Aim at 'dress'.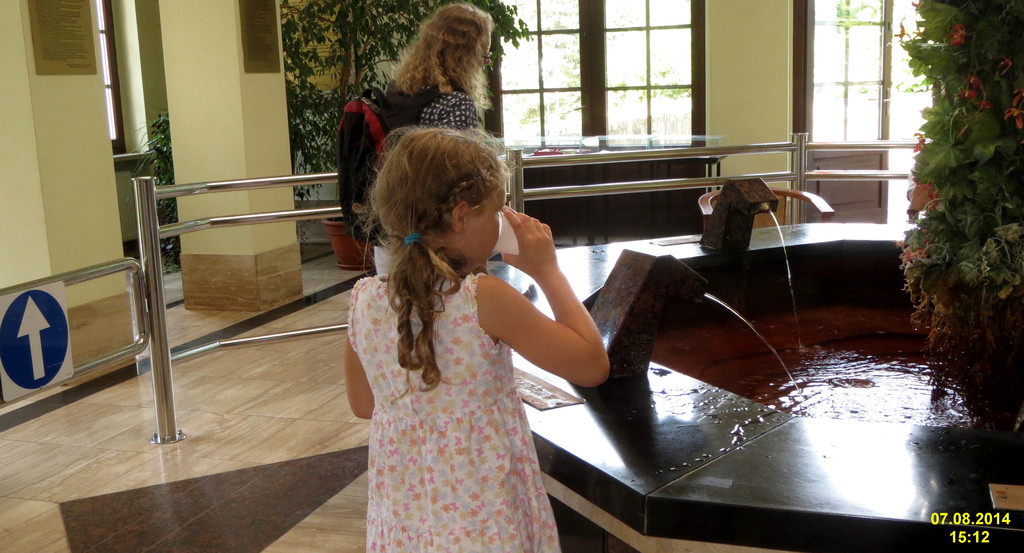
Aimed at [left=346, top=258, right=559, bottom=549].
